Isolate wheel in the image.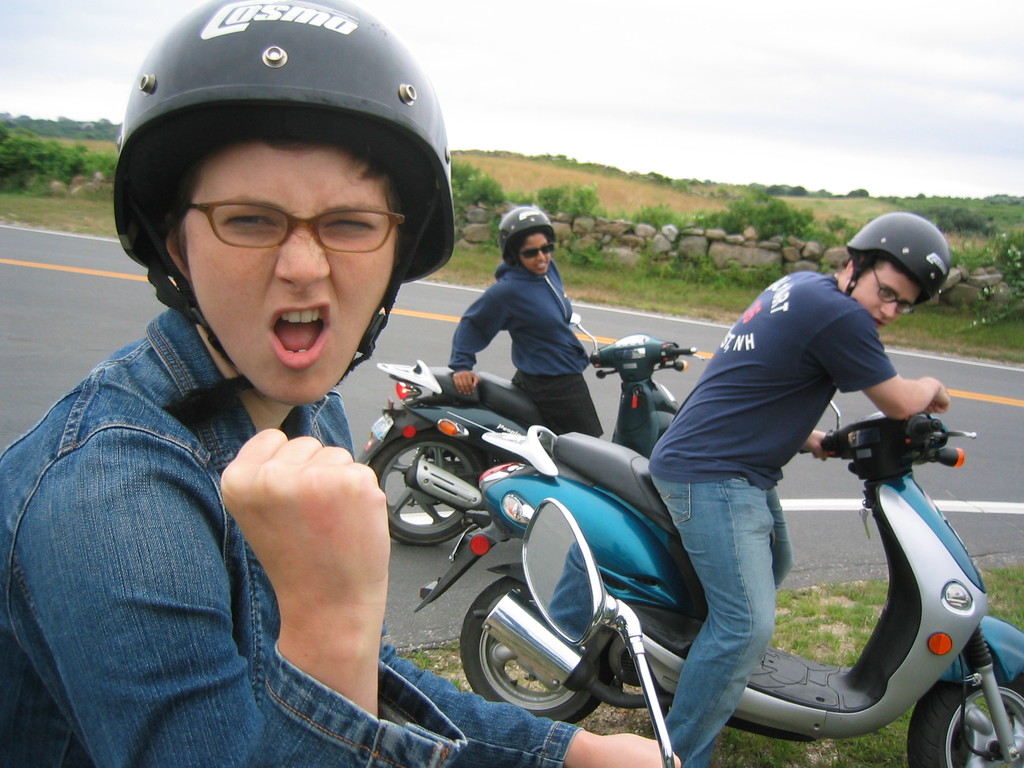
Isolated region: detection(369, 435, 486, 548).
